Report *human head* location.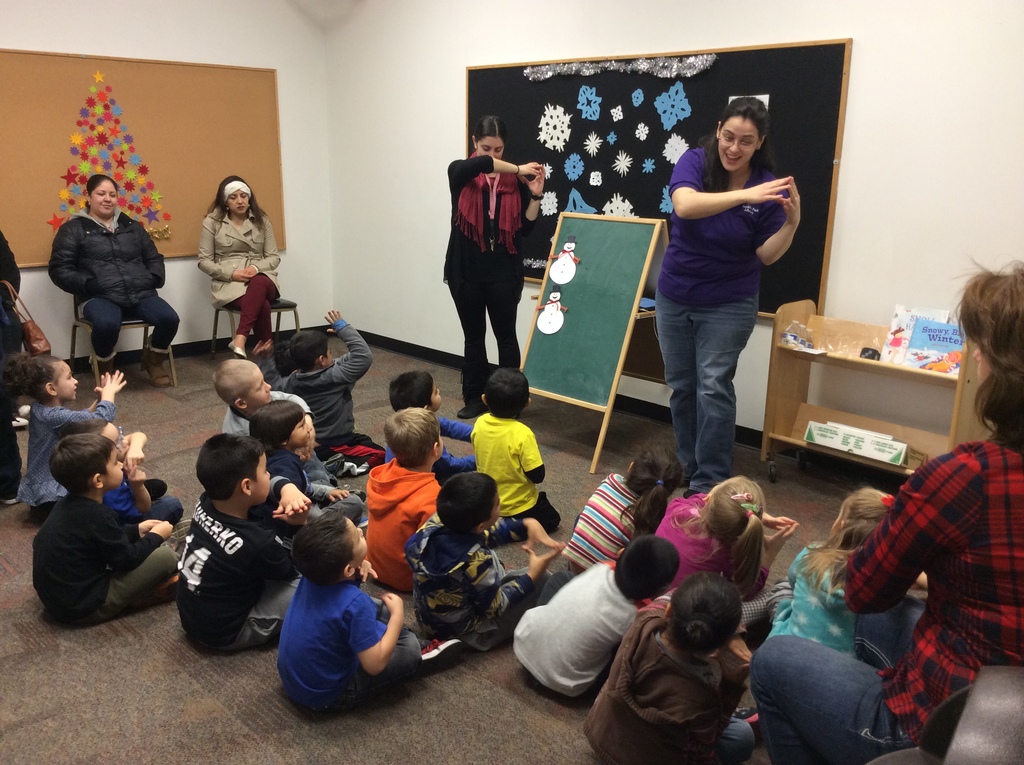
Report: BBox(665, 571, 749, 661).
